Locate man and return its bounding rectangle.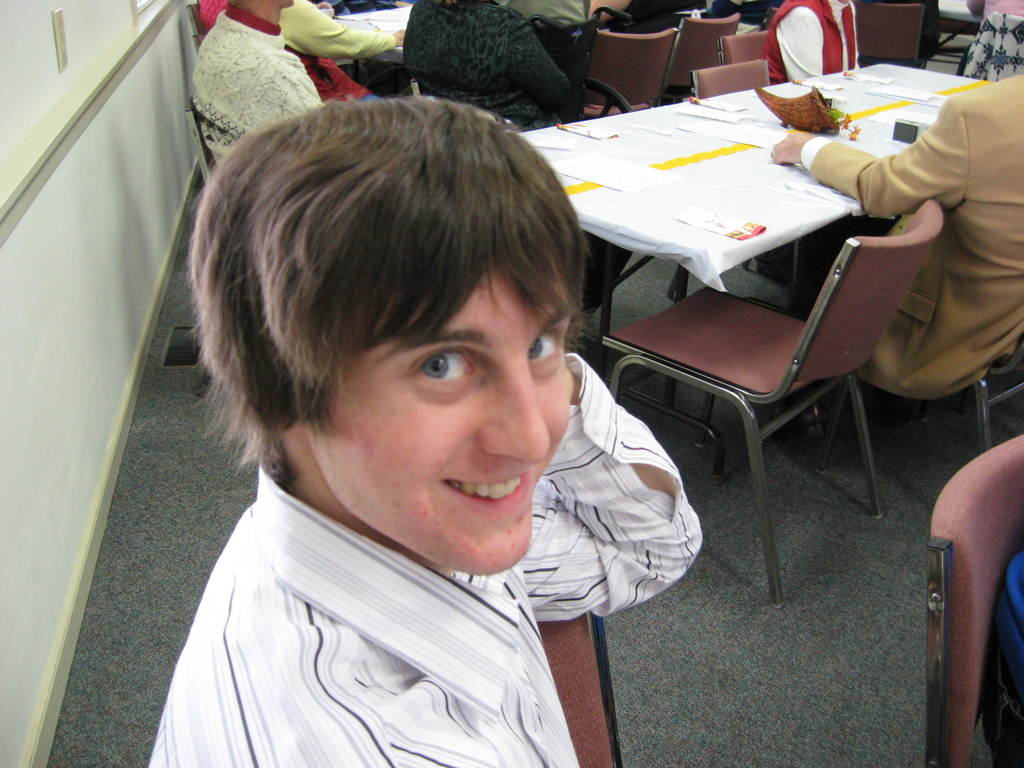
<bbox>764, 77, 1023, 442</bbox>.
